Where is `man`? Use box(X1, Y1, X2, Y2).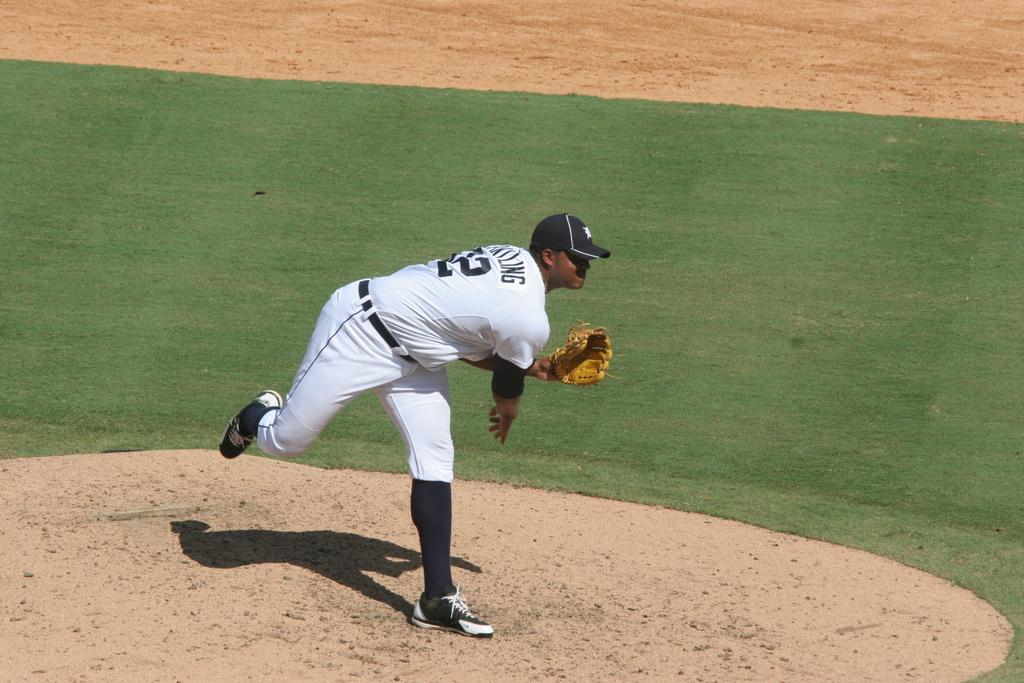
box(243, 201, 580, 619).
